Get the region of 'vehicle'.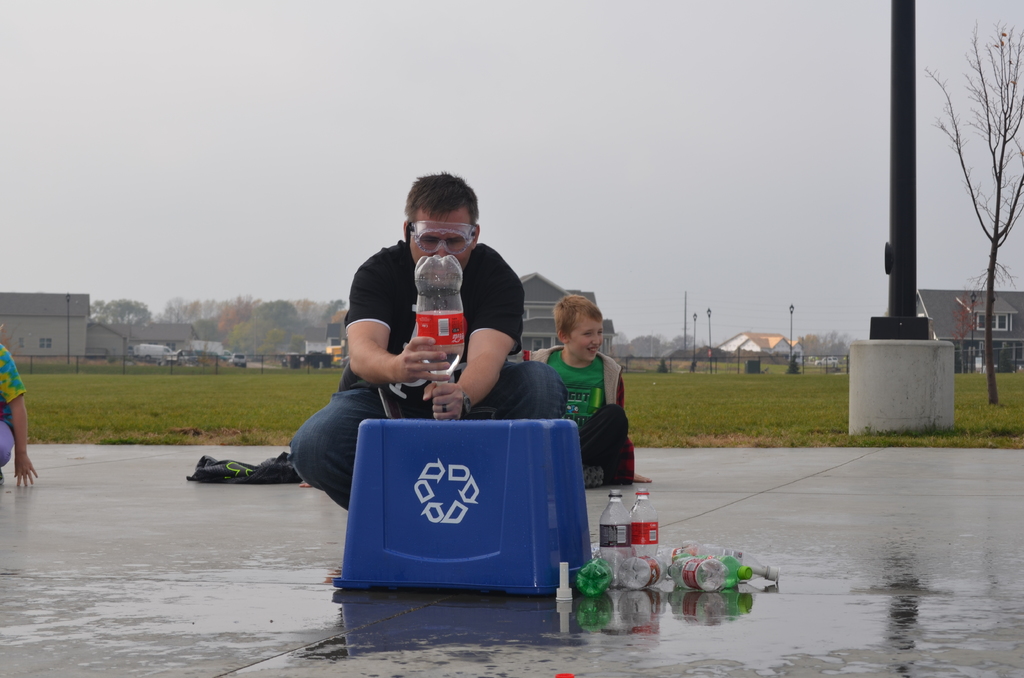
bbox(138, 339, 174, 360).
